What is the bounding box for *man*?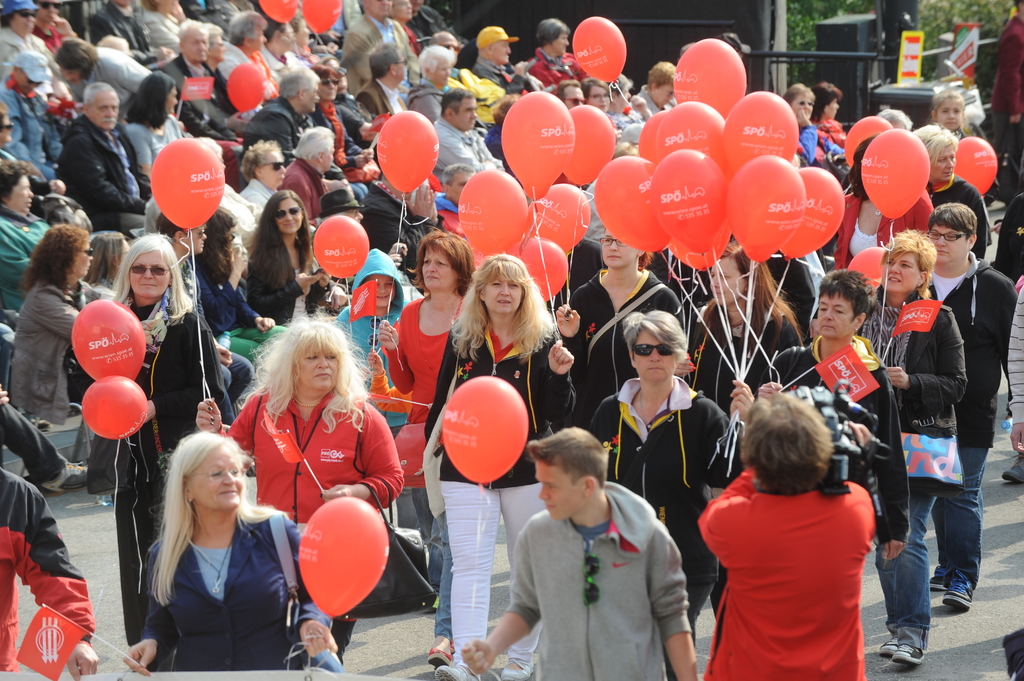
box=[557, 80, 586, 108].
